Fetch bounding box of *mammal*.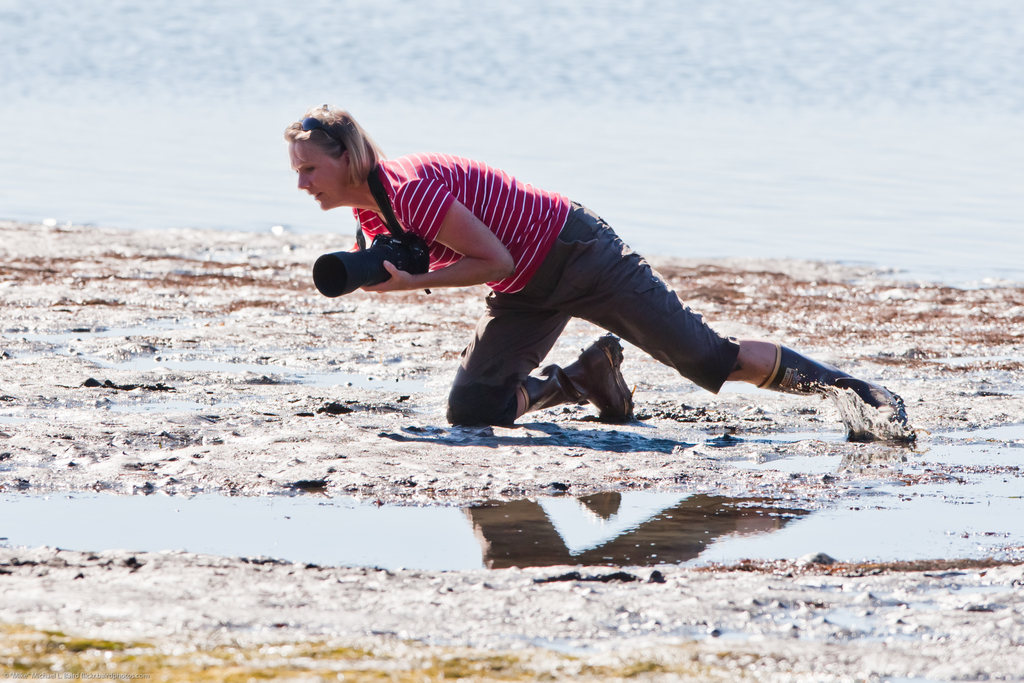
Bbox: select_region(283, 101, 910, 433).
